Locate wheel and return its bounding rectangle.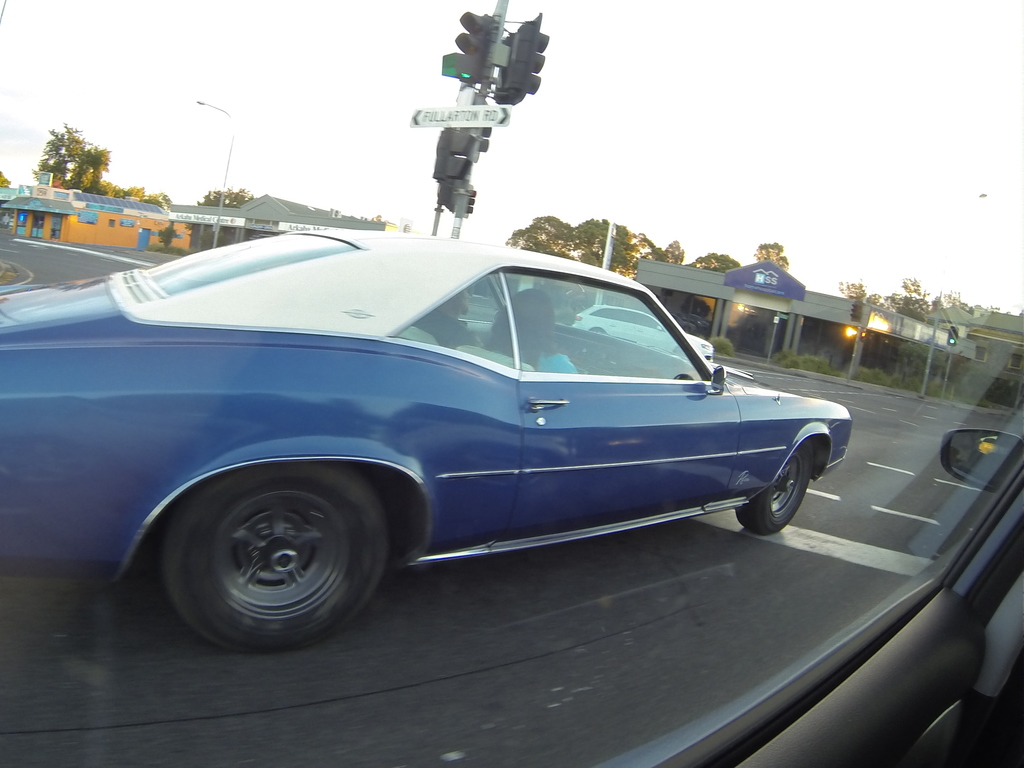
detection(165, 464, 387, 650).
